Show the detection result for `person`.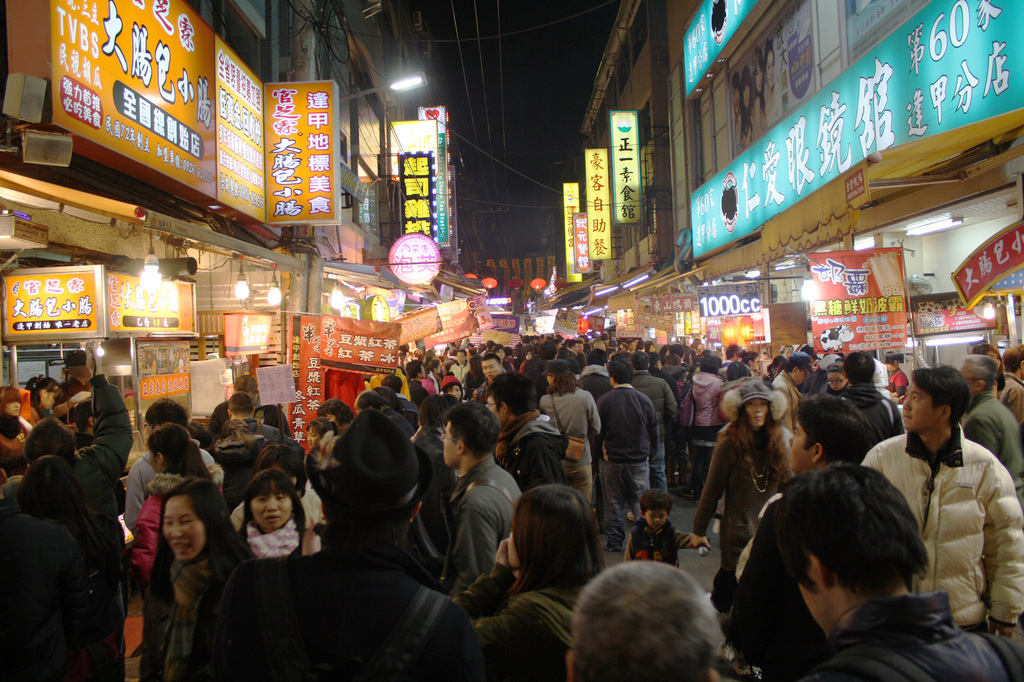
bbox(0, 461, 92, 679).
